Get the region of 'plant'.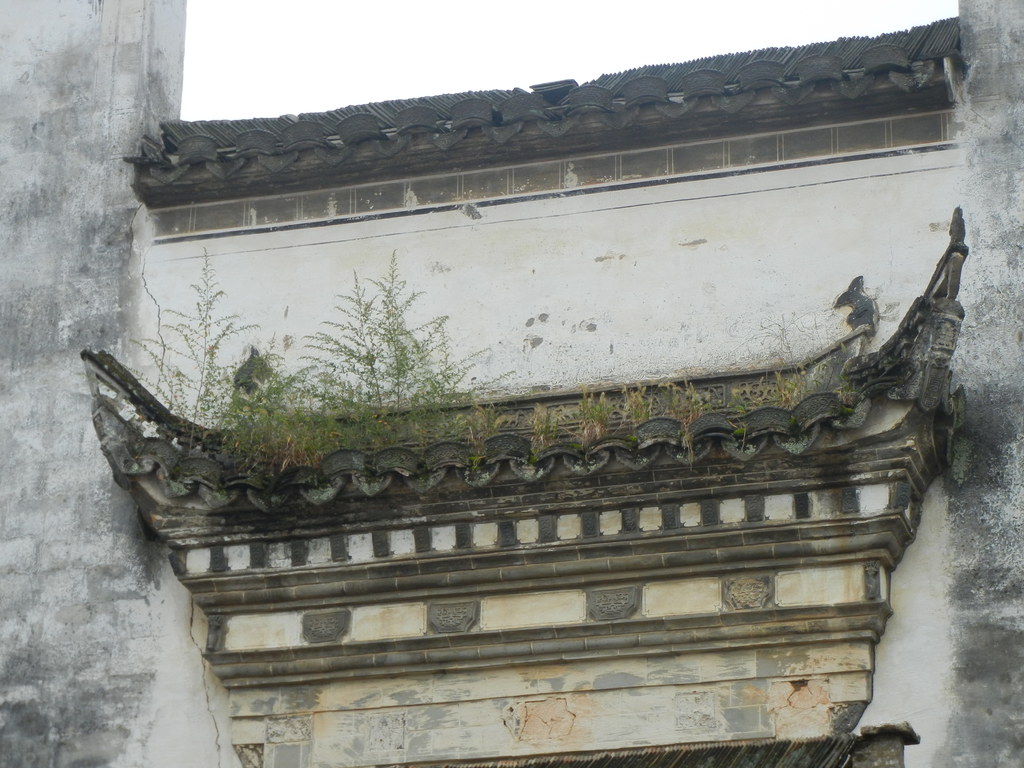
528/396/568/460.
